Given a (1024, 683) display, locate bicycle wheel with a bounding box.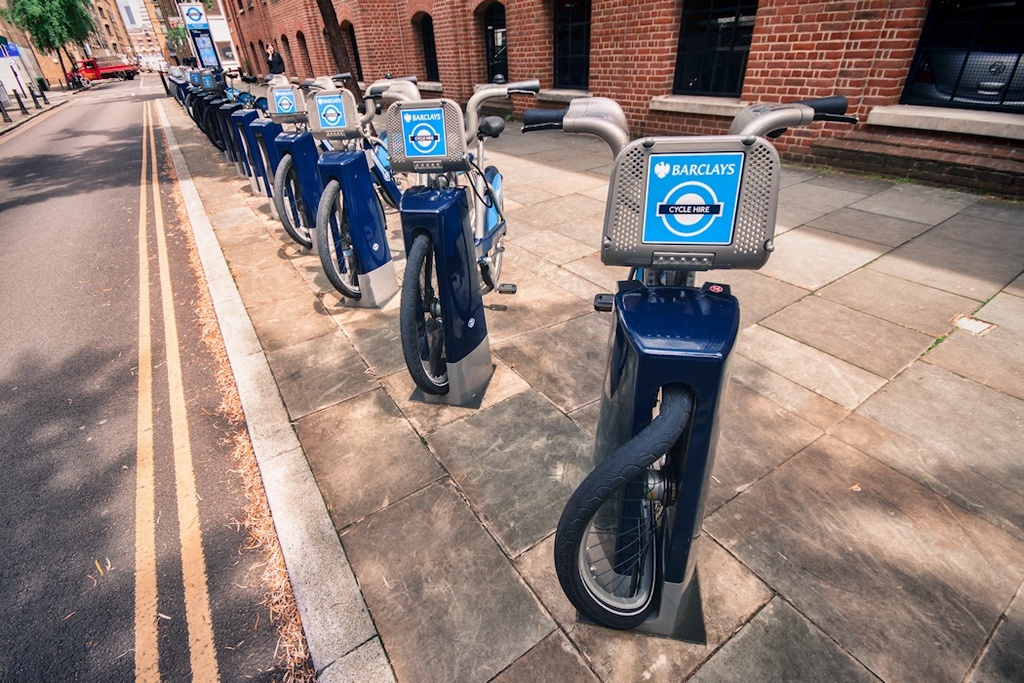
Located: box(201, 107, 220, 144).
